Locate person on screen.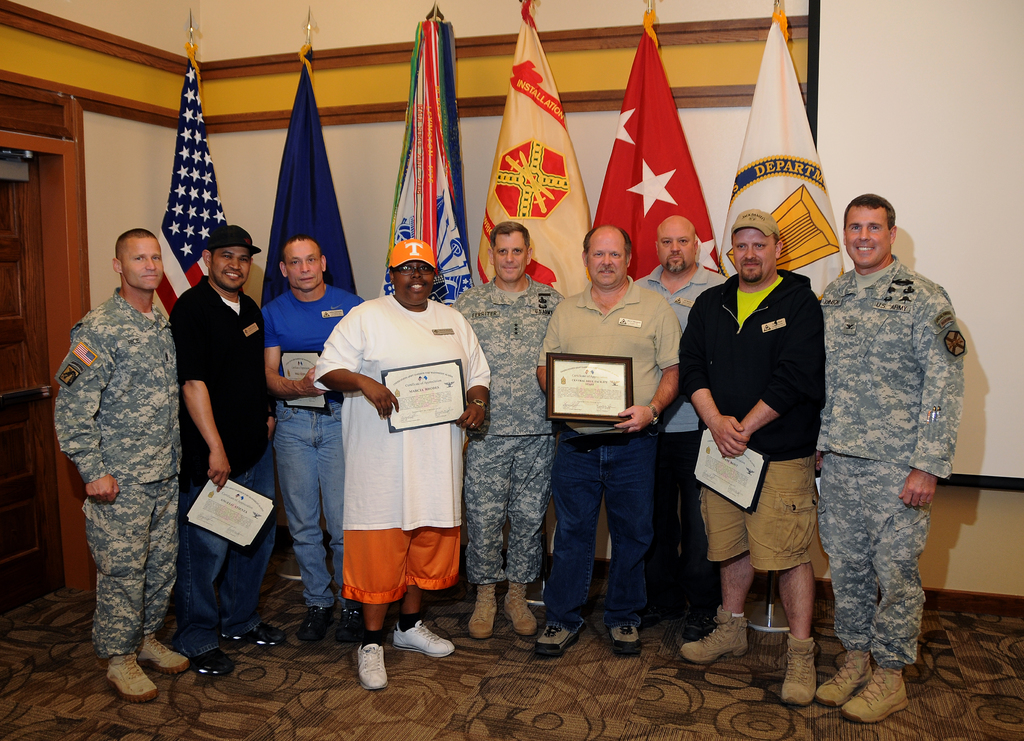
On screen at x1=309, y1=232, x2=492, y2=691.
